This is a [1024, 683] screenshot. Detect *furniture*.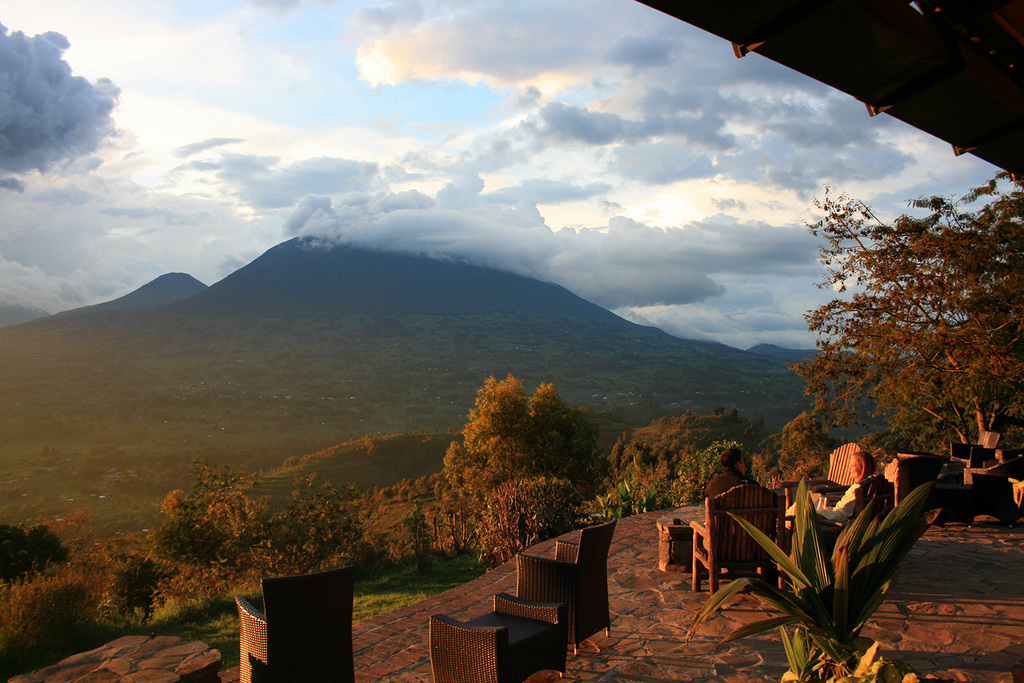
detection(960, 456, 998, 494).
